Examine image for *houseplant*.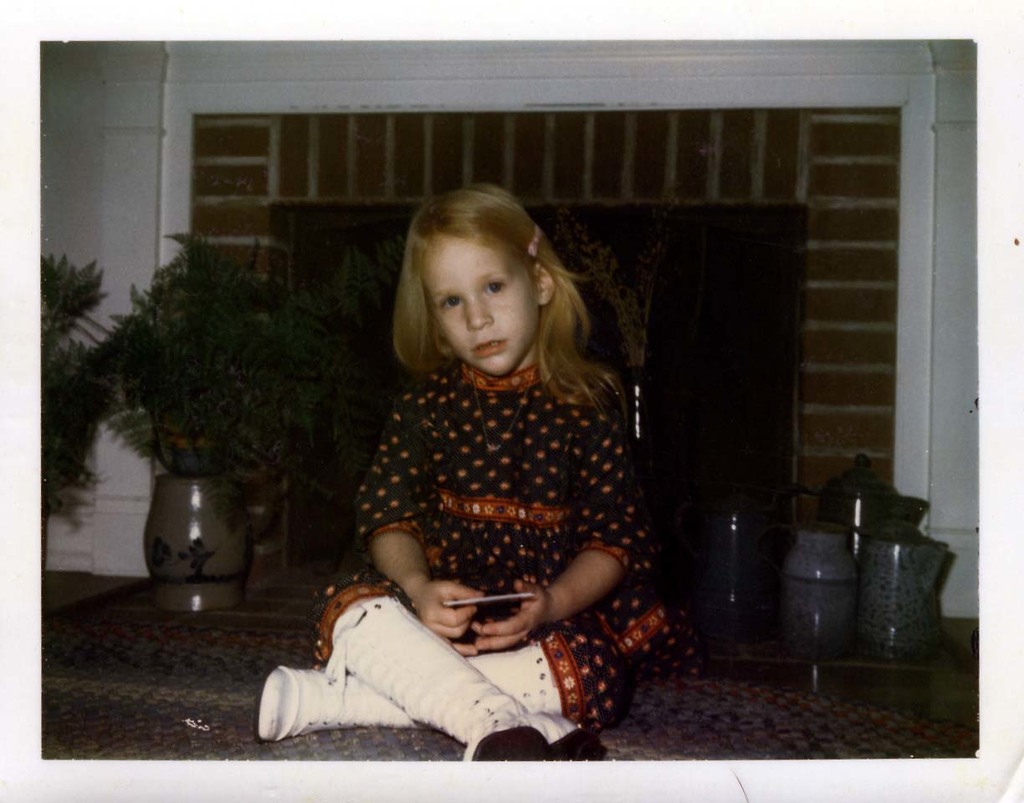
Examination result: [76, 219, 351, 619].
